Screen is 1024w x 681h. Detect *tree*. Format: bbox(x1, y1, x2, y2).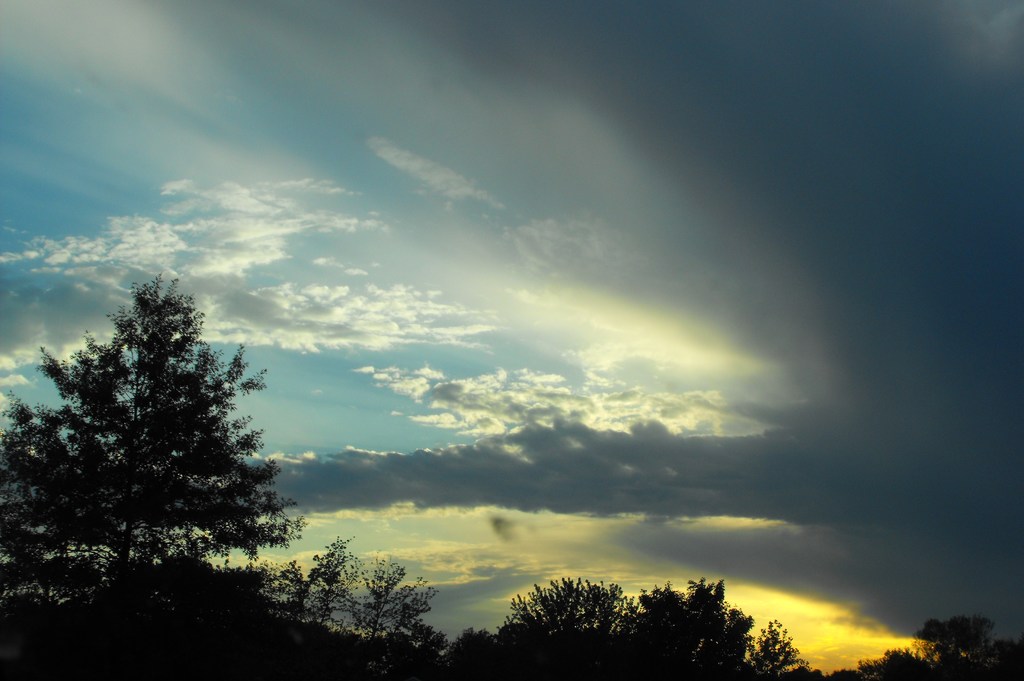
bbox(10, 280, 285, 630).
